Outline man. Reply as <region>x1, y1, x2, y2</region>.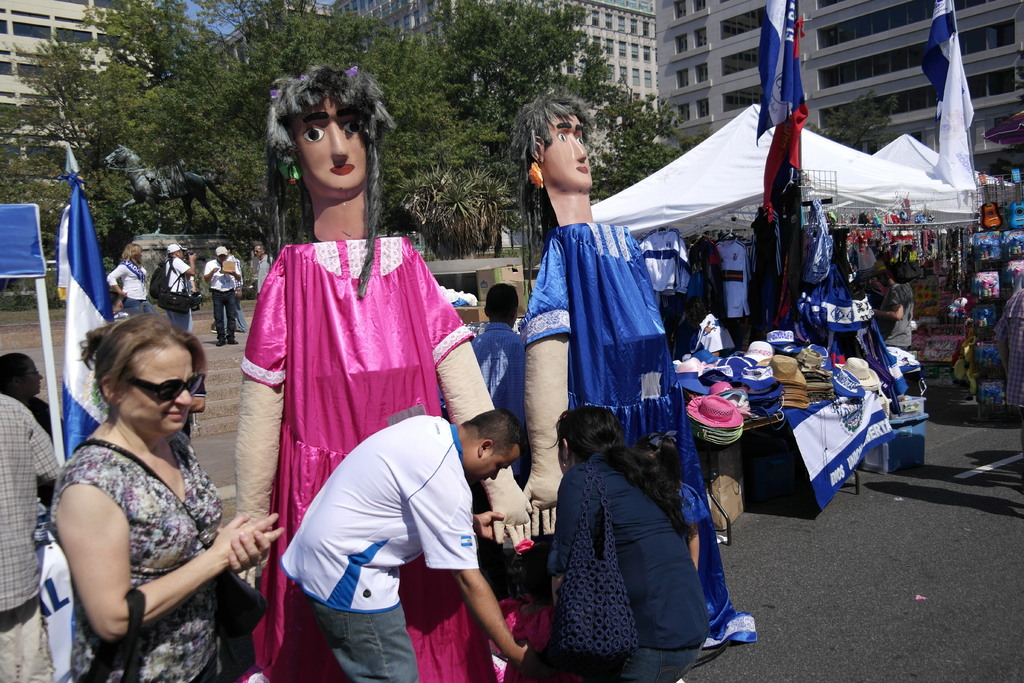
<region>0, 390, 64, 682</region>.
